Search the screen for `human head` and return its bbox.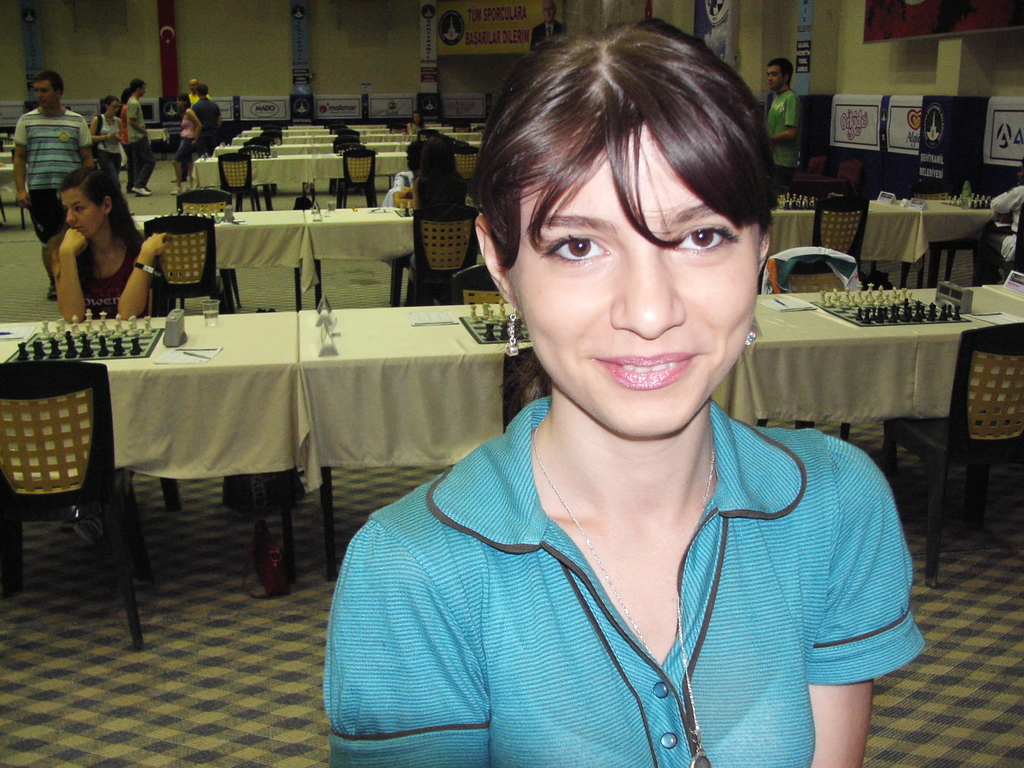
Found: 412/109/420/125.
